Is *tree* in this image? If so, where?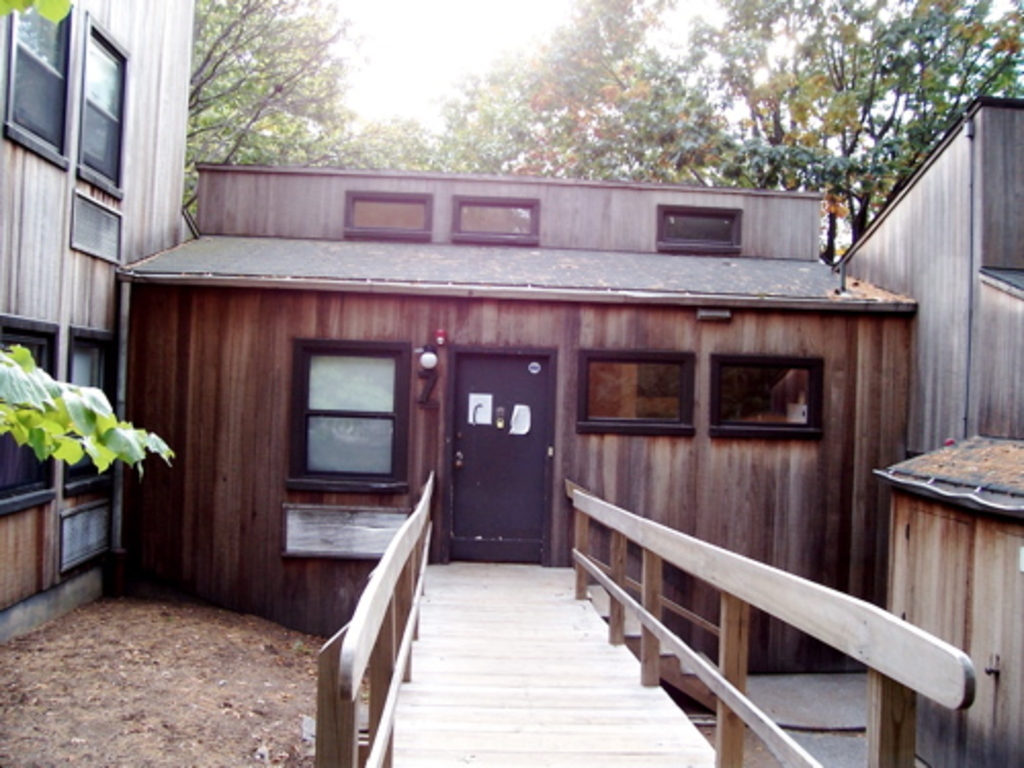
Yes, at l=705, t=0, r=1022, b=268.
